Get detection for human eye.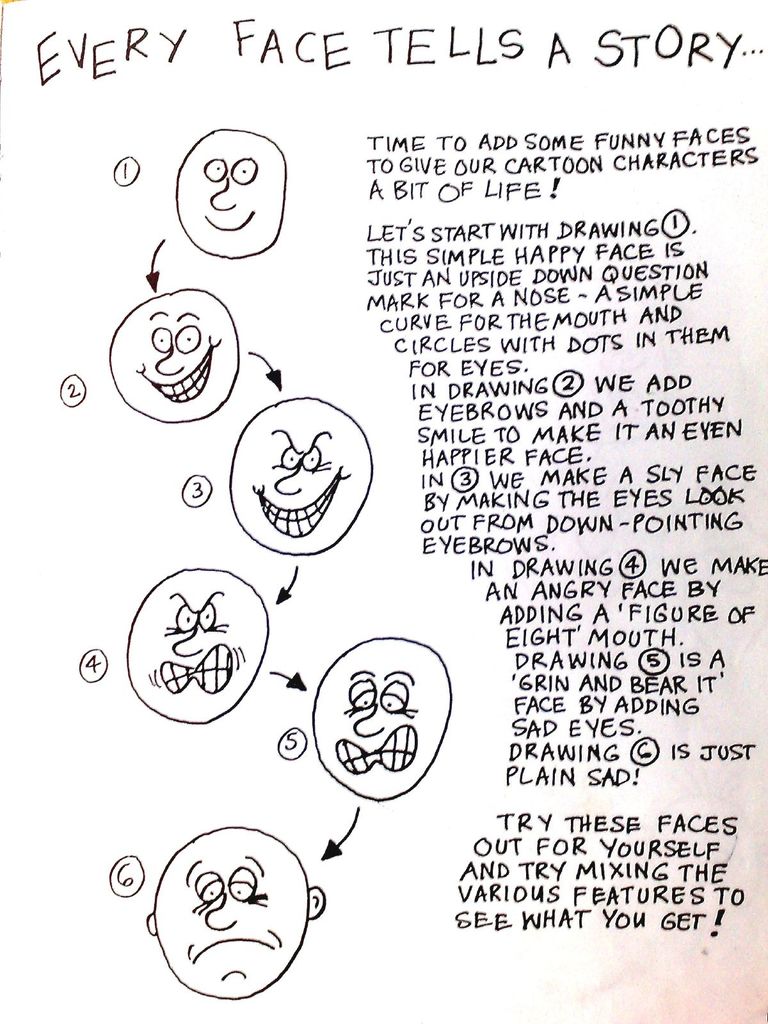
Detection: select_region(275, 447, 303, 471).
